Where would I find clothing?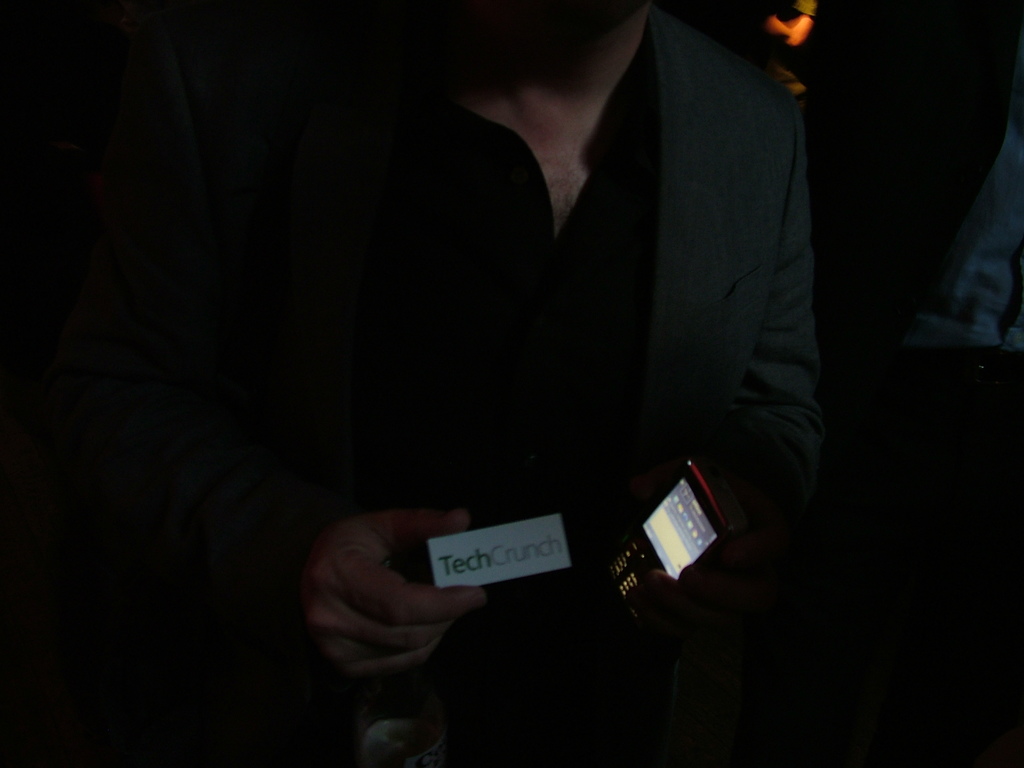
At (173,2,827,767).
